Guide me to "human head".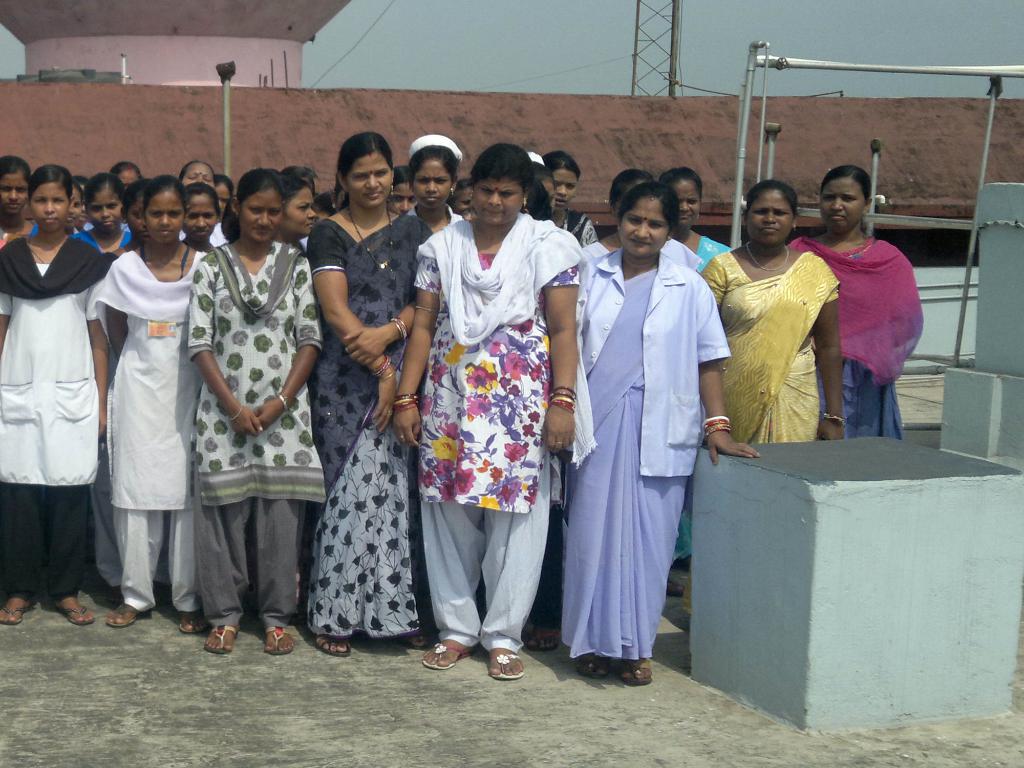
Guidance: 65 180 85 223.
